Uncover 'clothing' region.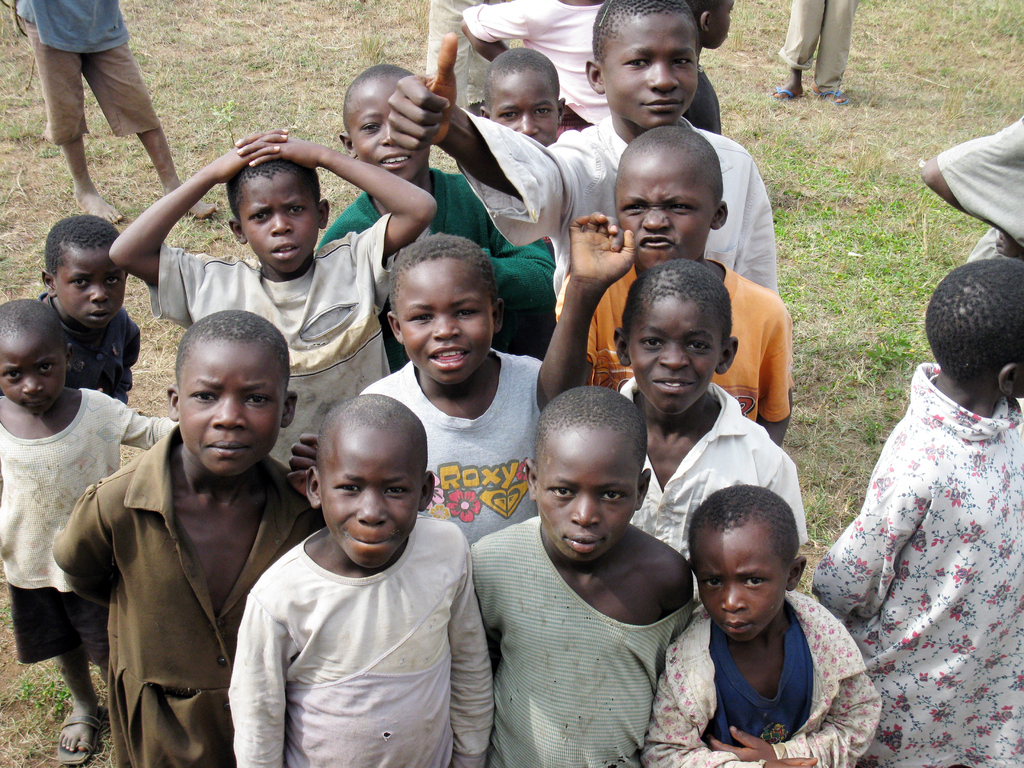
Uncovered: x1=782 y1=0 x2=863 y2=90.
